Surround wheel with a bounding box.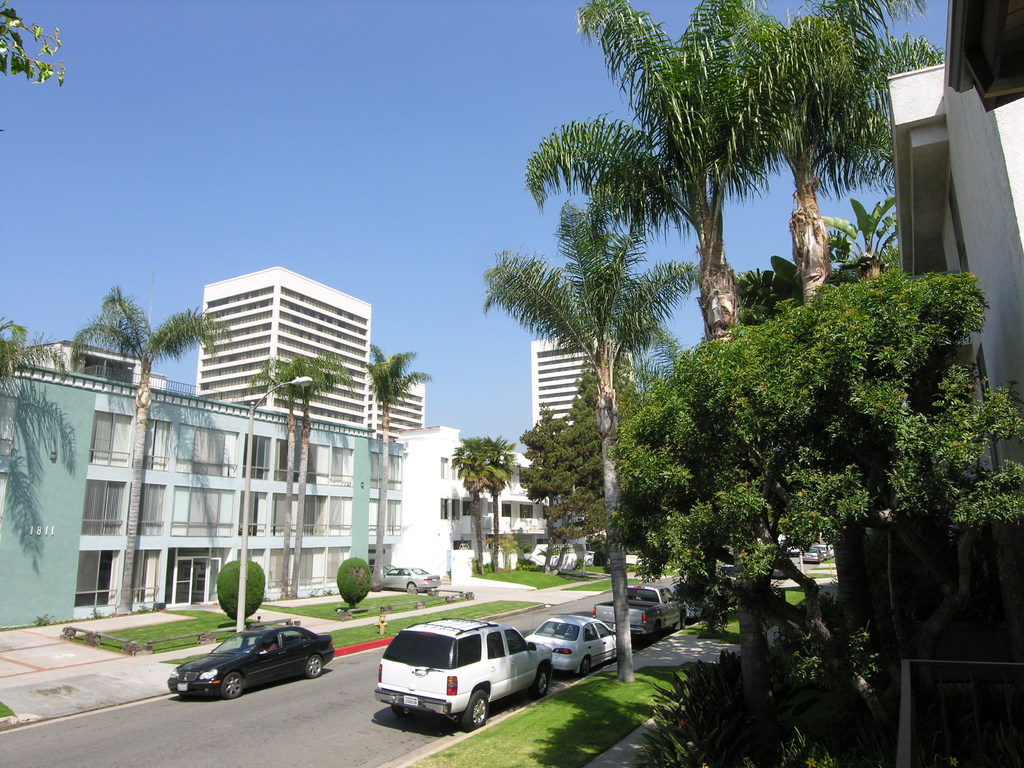
x1=653, y1=621, x2=666, y2=642.
